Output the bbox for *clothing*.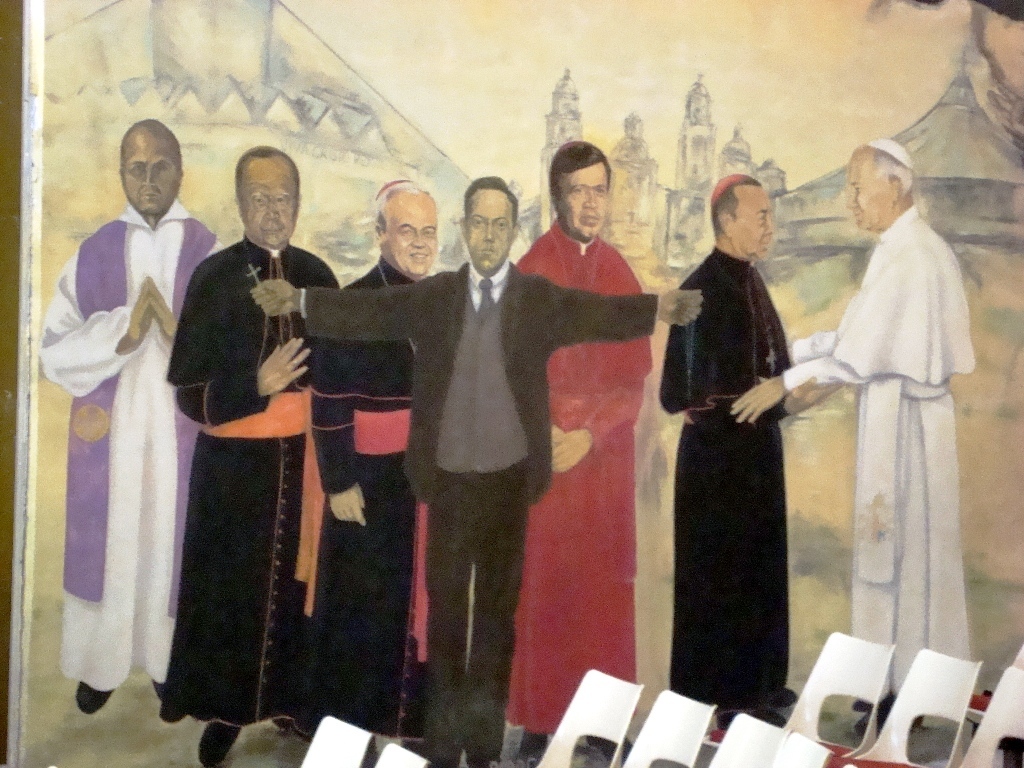
658 244 789 710.
